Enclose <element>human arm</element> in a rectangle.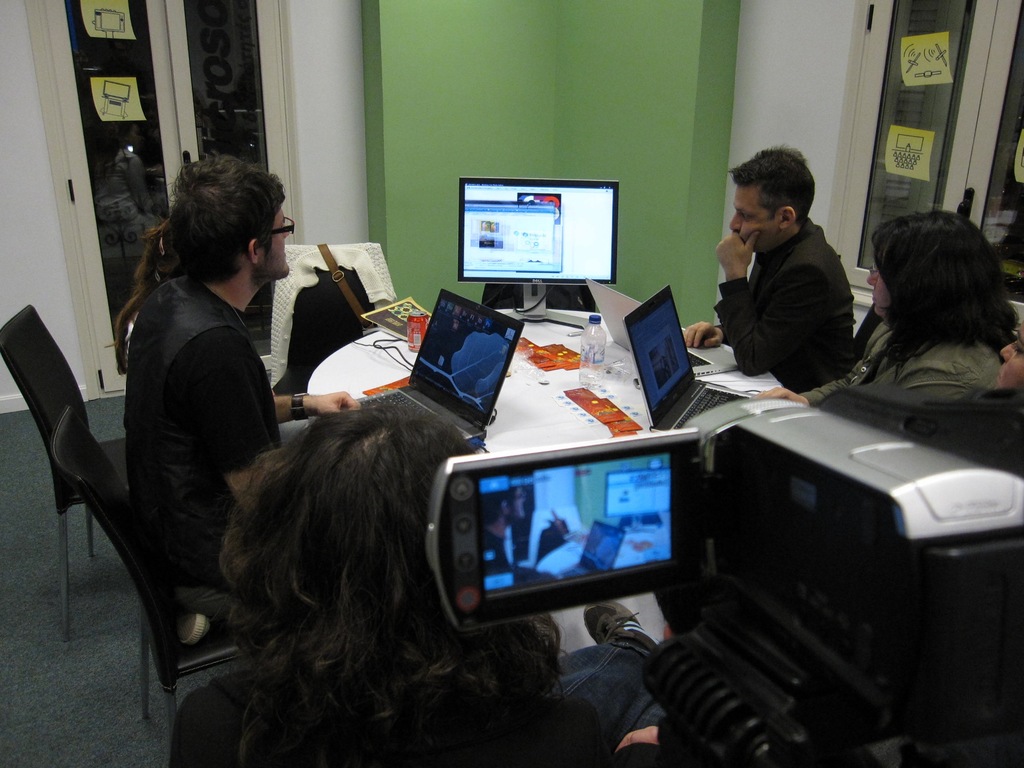
(718,230,827,372).
